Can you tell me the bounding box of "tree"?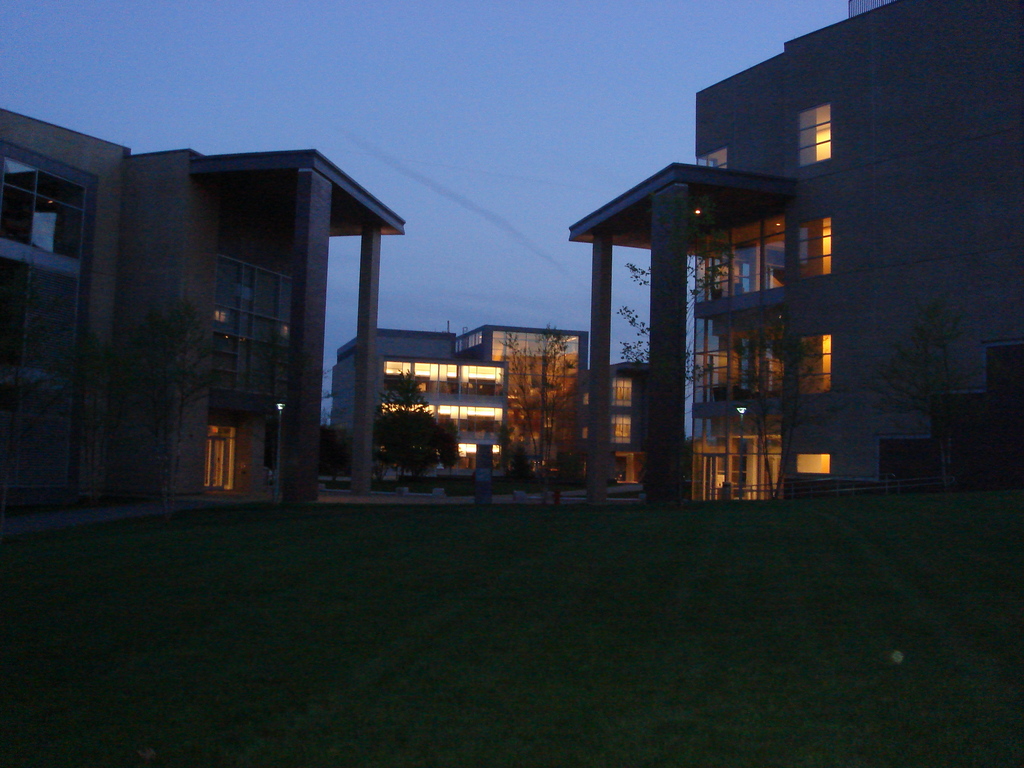
crop(0, 261, 69, 528).
